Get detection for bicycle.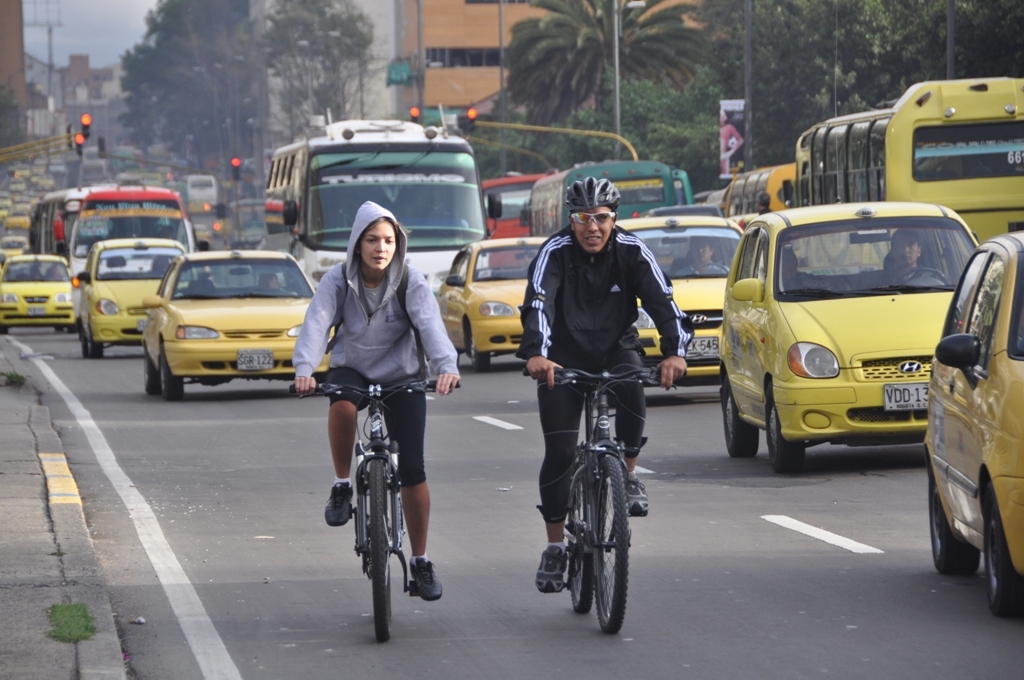
Detection: [left=520, top=365, right=688, bottom=638].
